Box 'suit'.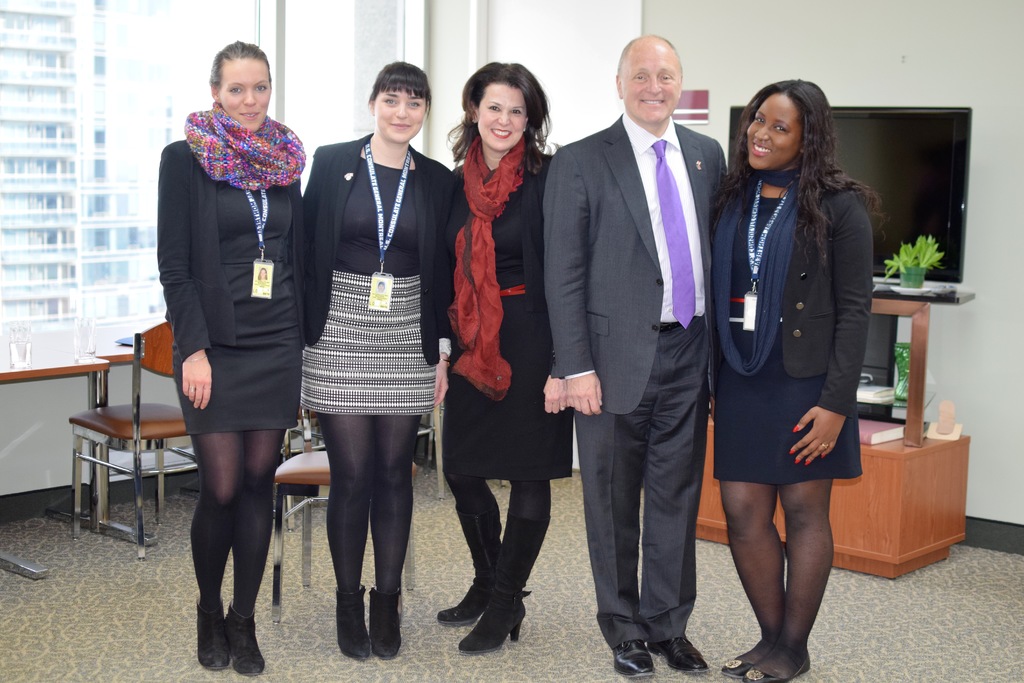
left=552, top=20, right=734, bottom=671.
